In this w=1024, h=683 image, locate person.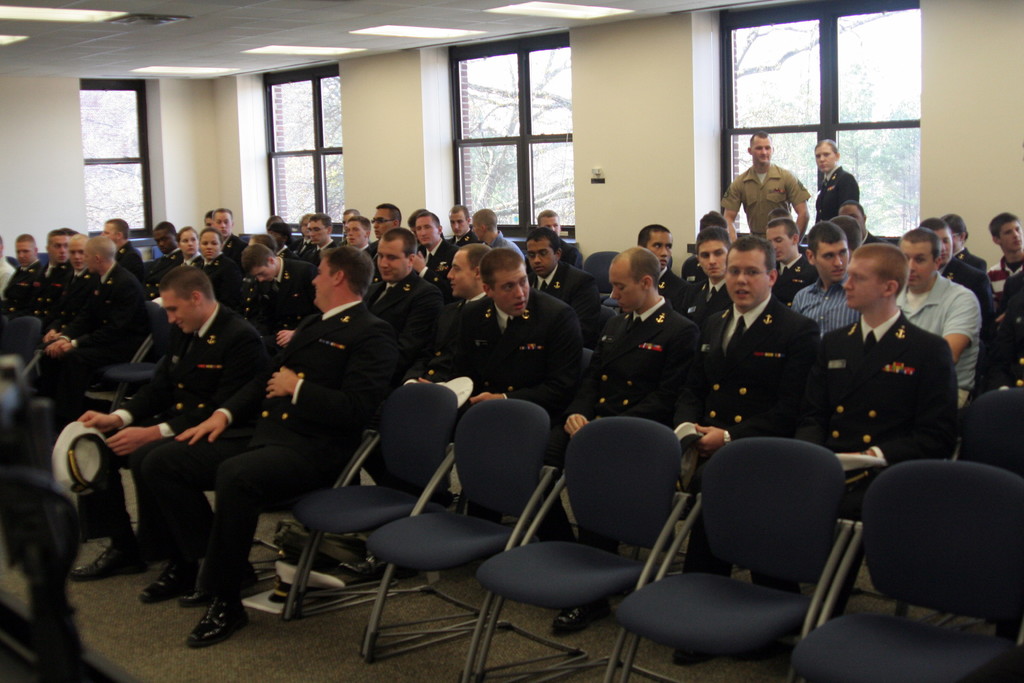
Bounding box: x1=56, y1=230, x2=93, y2=304.
